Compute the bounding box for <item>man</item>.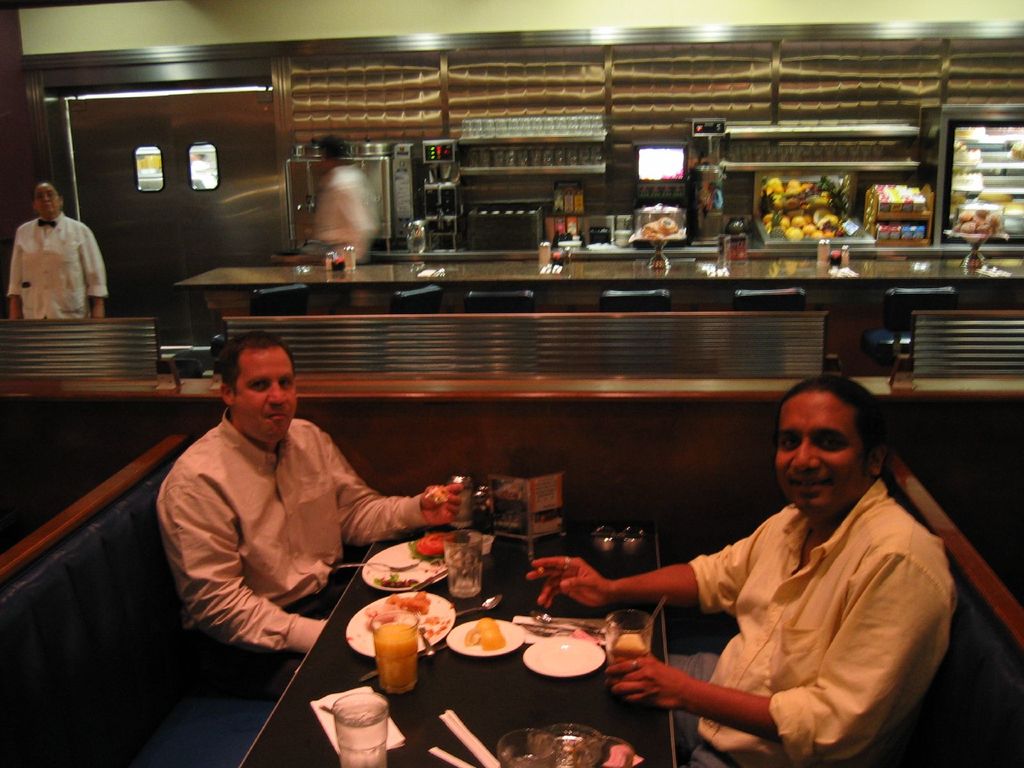
525,377,953,767.
